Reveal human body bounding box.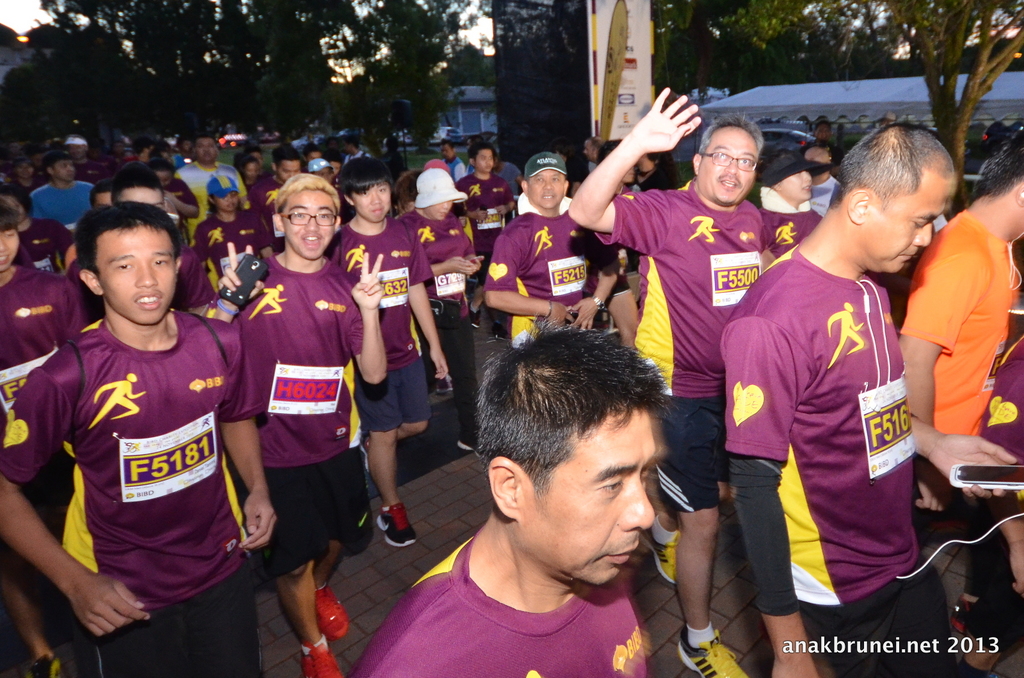
Revealed: [202,169,393,677].
